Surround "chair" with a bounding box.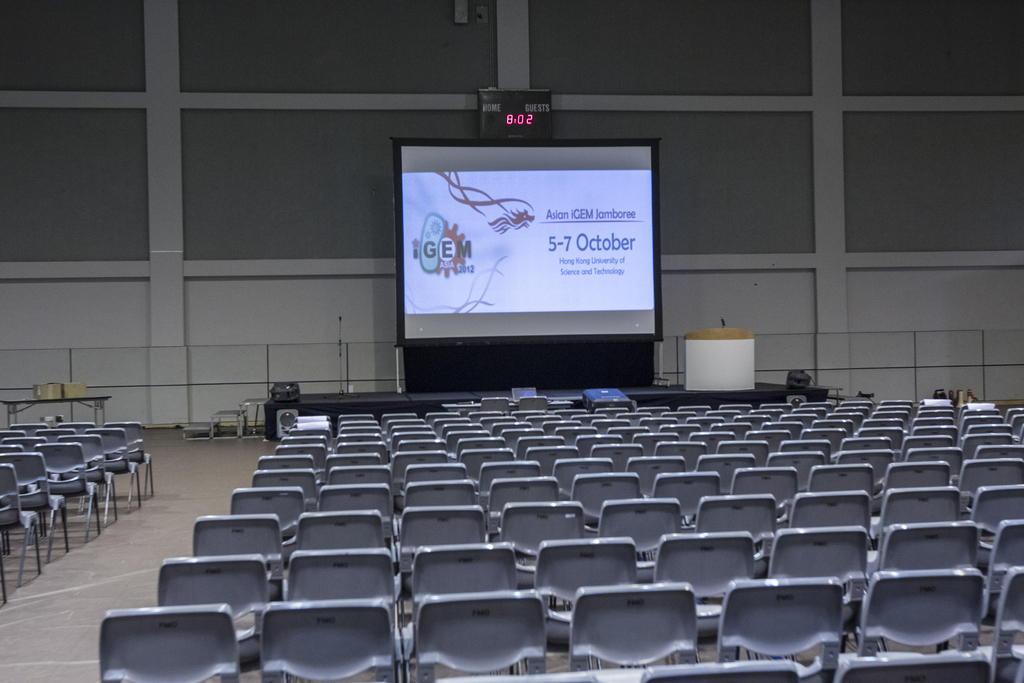
box=[231, 482, 305, 539].
